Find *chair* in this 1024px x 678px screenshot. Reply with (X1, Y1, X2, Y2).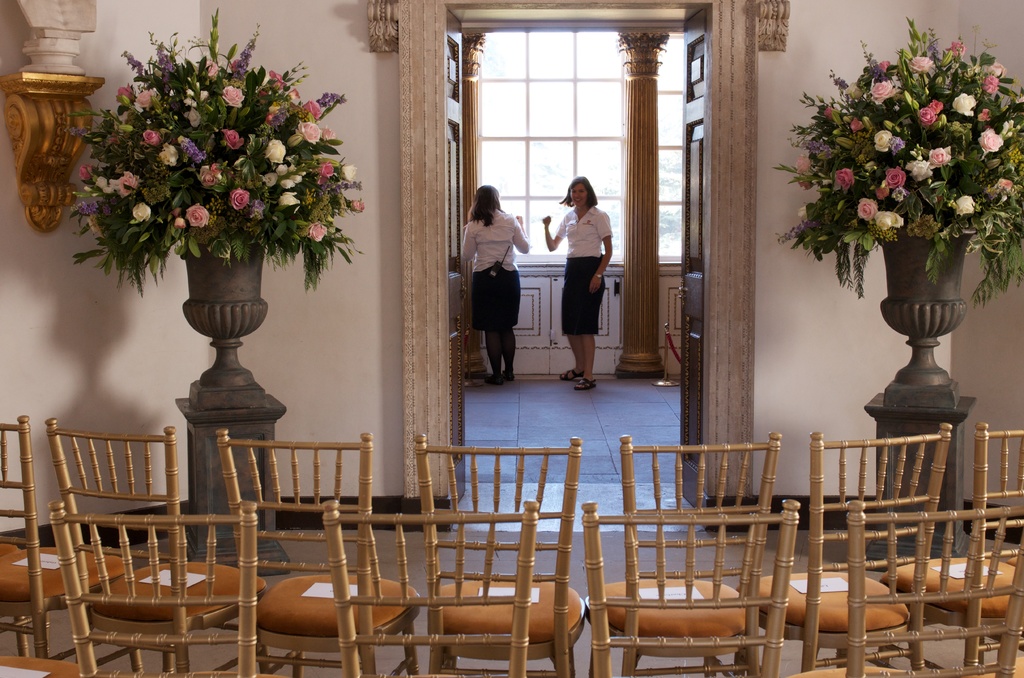
(0, 408, 145, 677).
